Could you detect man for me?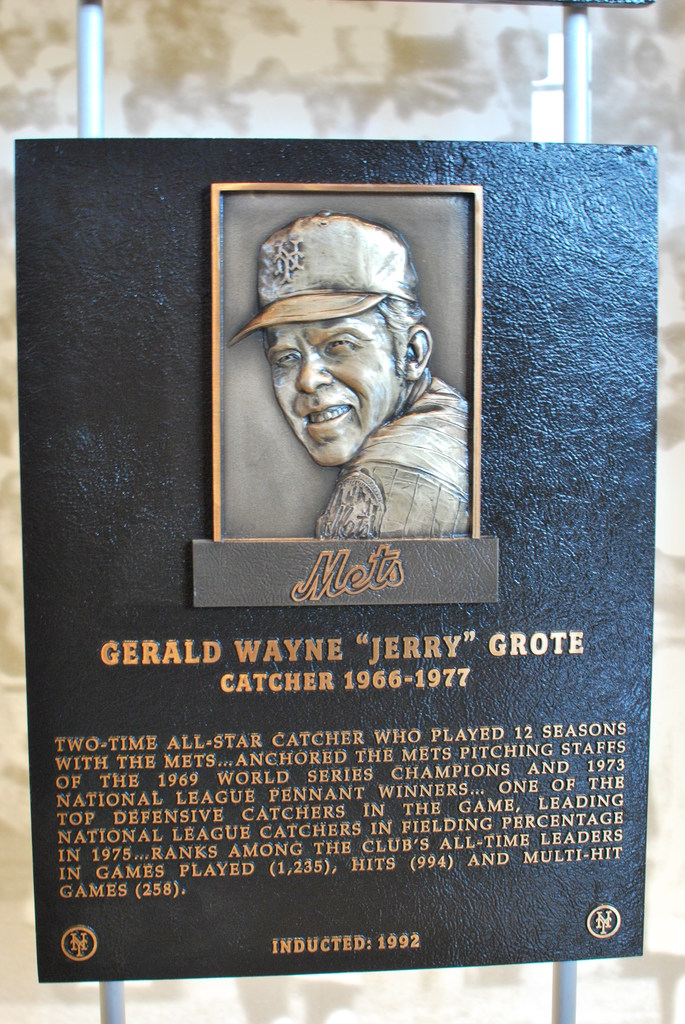
Detection result: [226, 212, 476, 538].
